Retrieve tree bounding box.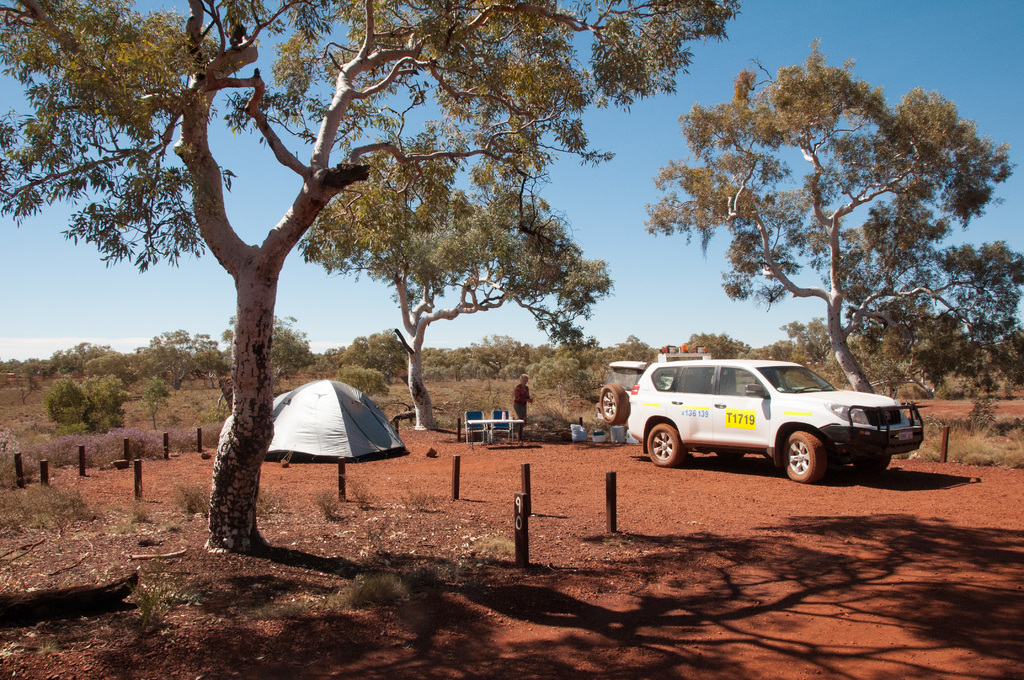
Bounding box: (x1=767, y1=312, x2=840, y2=375).
